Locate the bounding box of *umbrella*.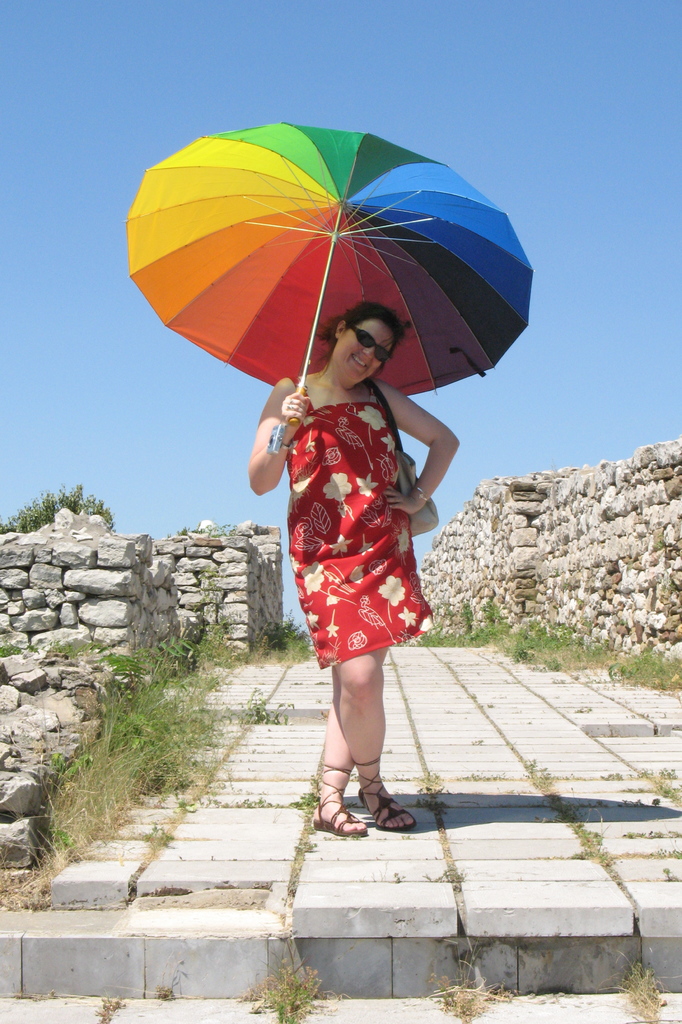
Bounding box: l=125, t=118, r=534, b=449.
